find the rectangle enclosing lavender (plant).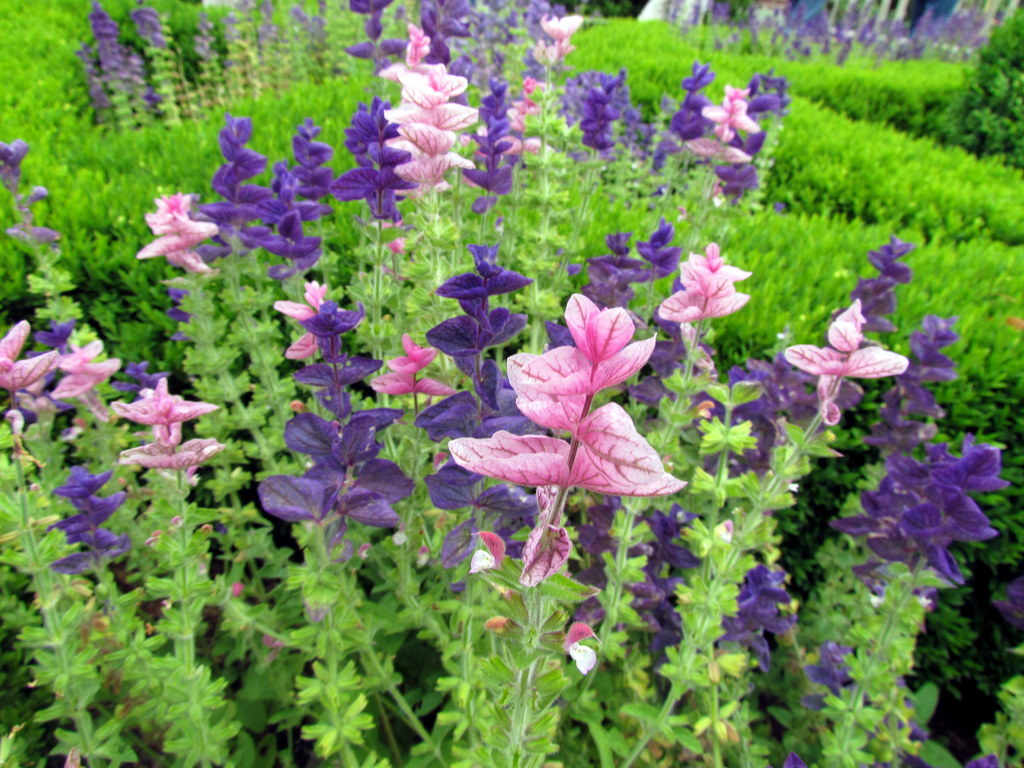
x1=255, y1=212, x2=320, y2=301.
